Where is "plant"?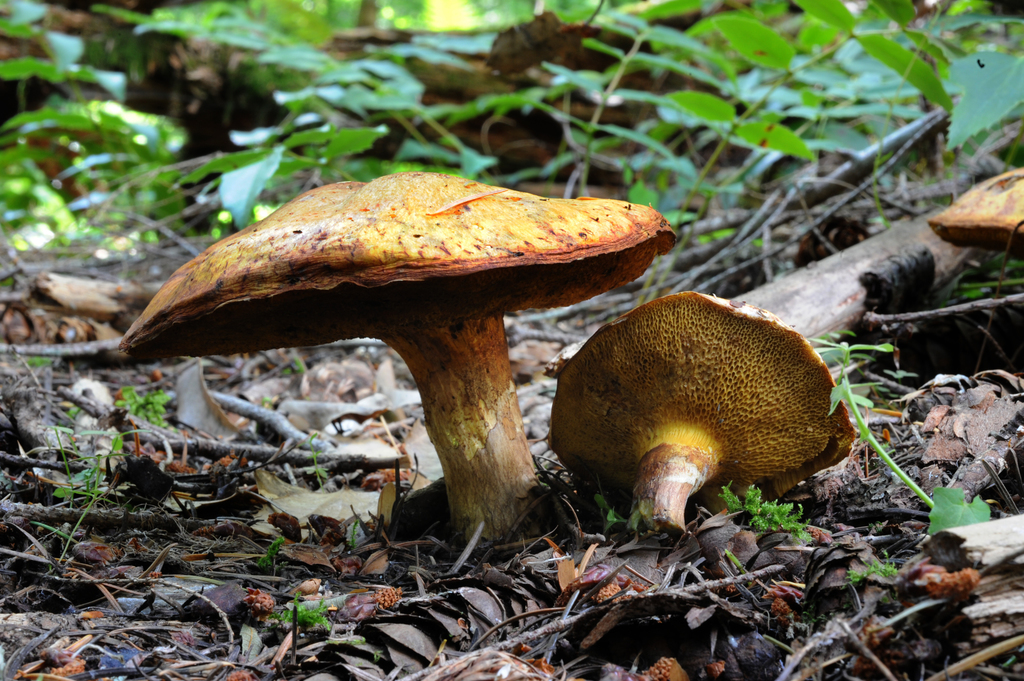
x1=120 y1=383 x2=169 y2=435.
